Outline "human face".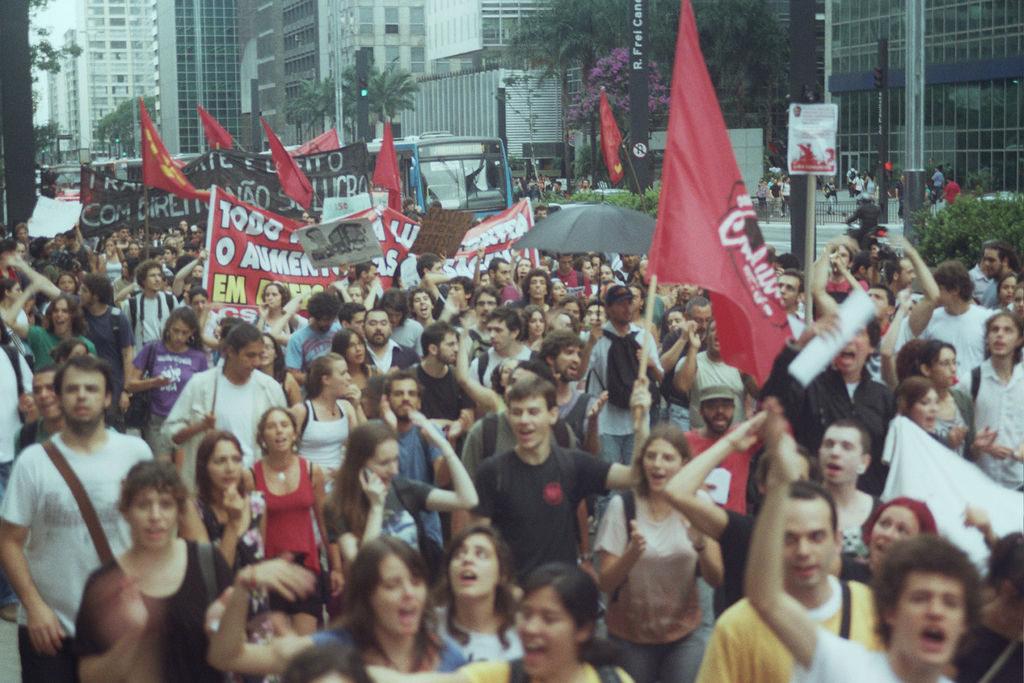
Outline: [x1=515, y1=583, x2=575, y2=678].
